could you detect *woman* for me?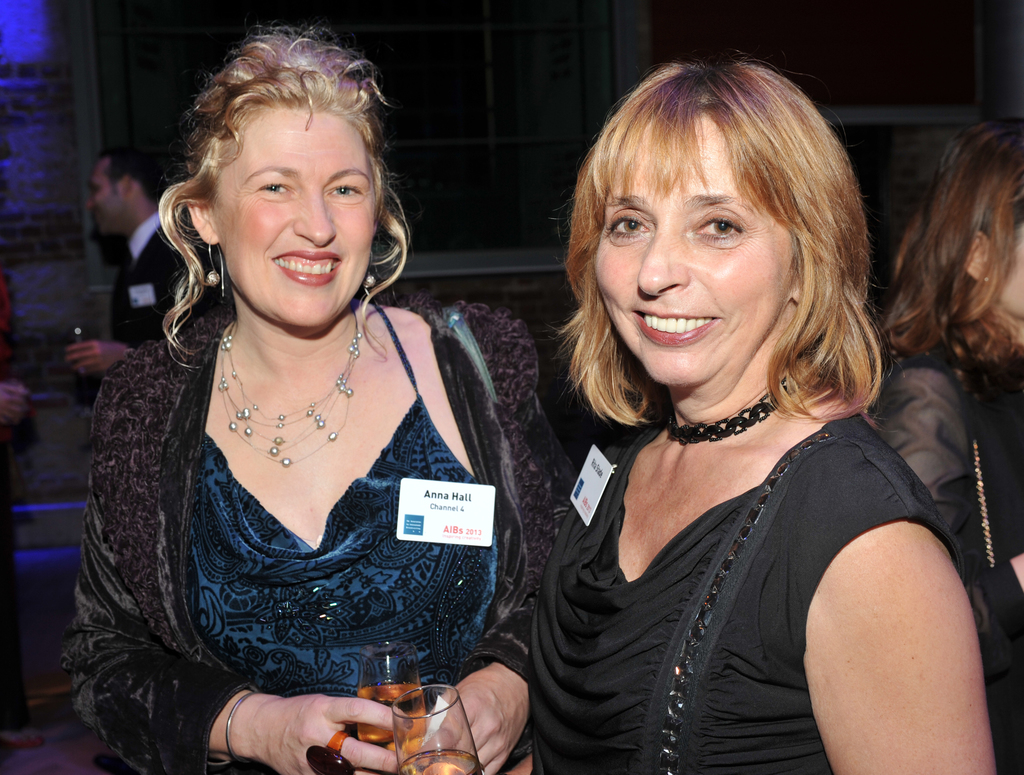
Detection result: <region>859, 118, 1023, 774</region>.
